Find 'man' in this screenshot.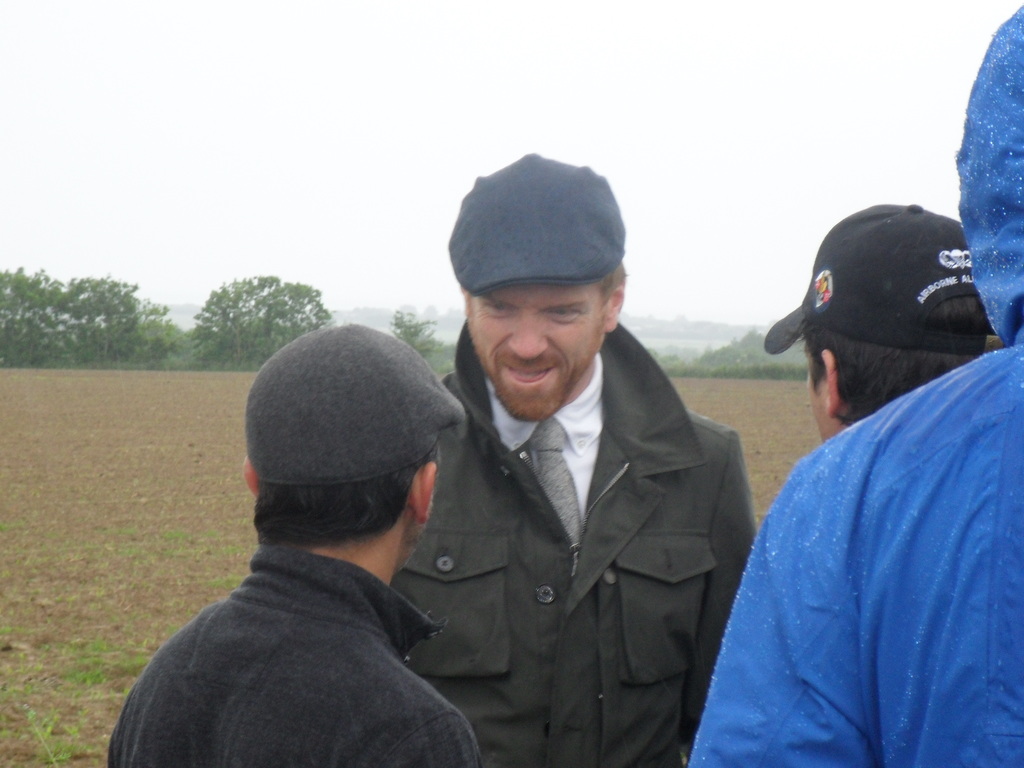
The bounding box for 'man' is <box>376,158,762,767</box>.
